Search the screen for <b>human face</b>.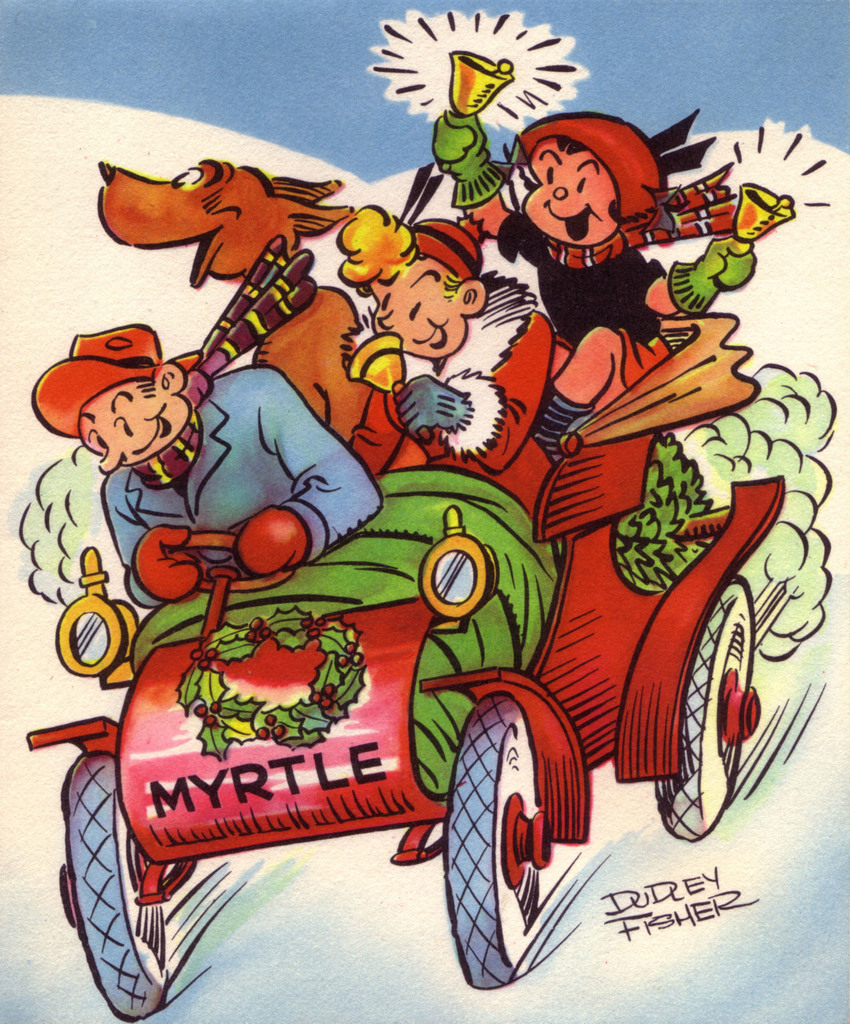
Found at Rect(521, 134, 618, 247).
